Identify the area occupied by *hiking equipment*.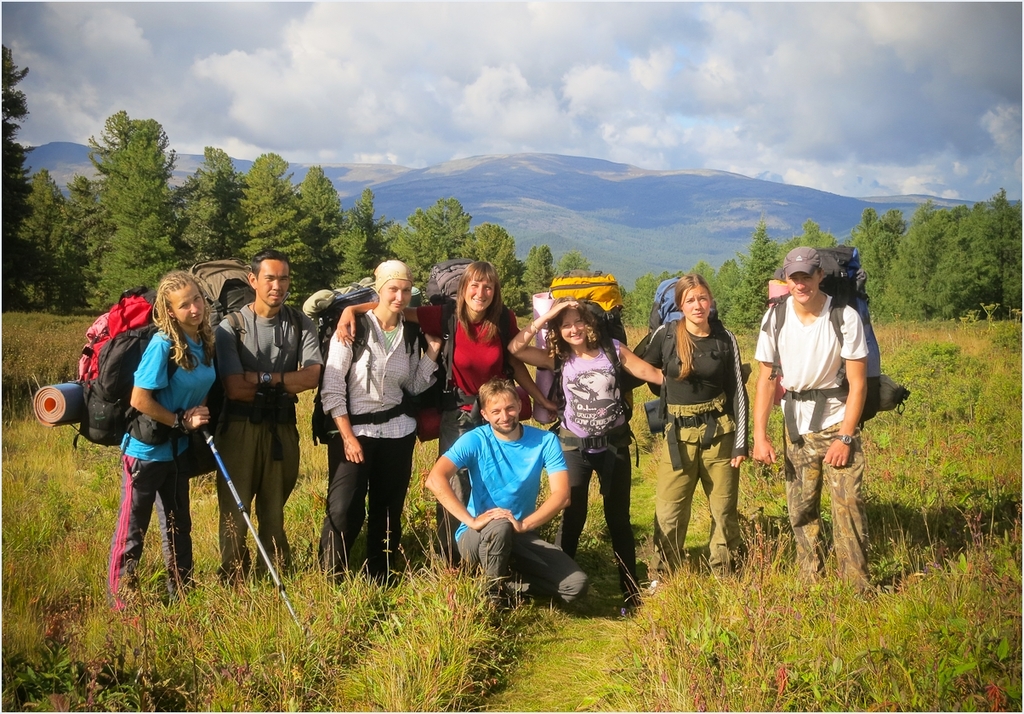
Area: x1=430, y1=254, x2=516, y2=413.
